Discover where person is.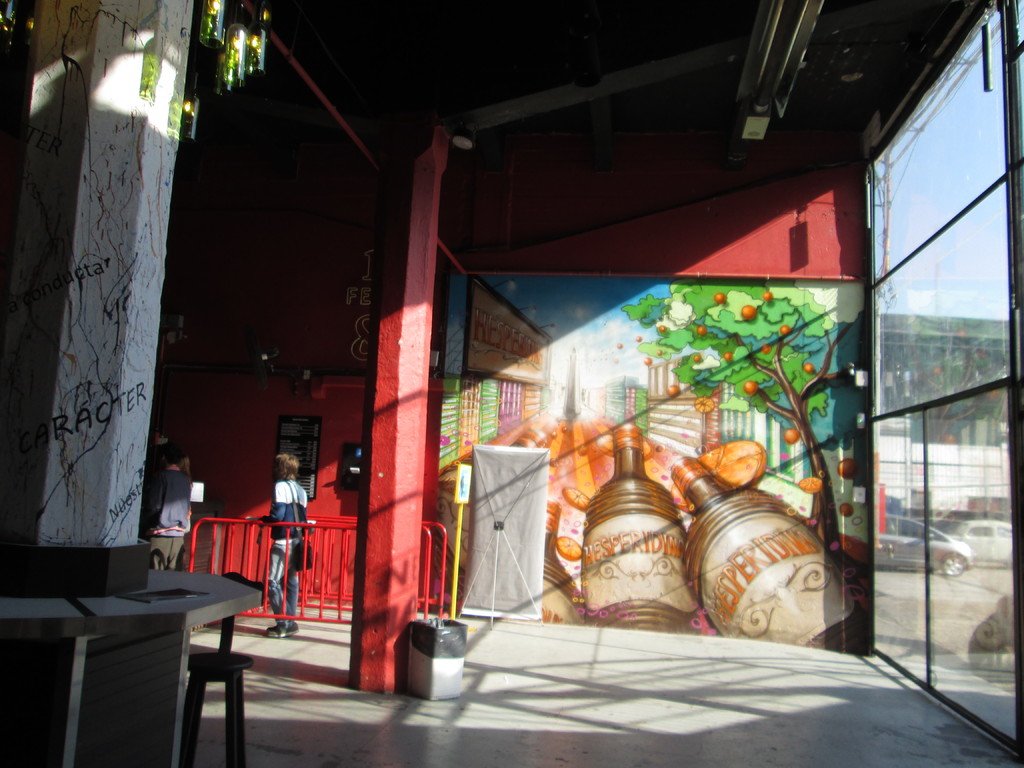
Discovered at <bbox>243, 456, 321, 640</bbox>.
